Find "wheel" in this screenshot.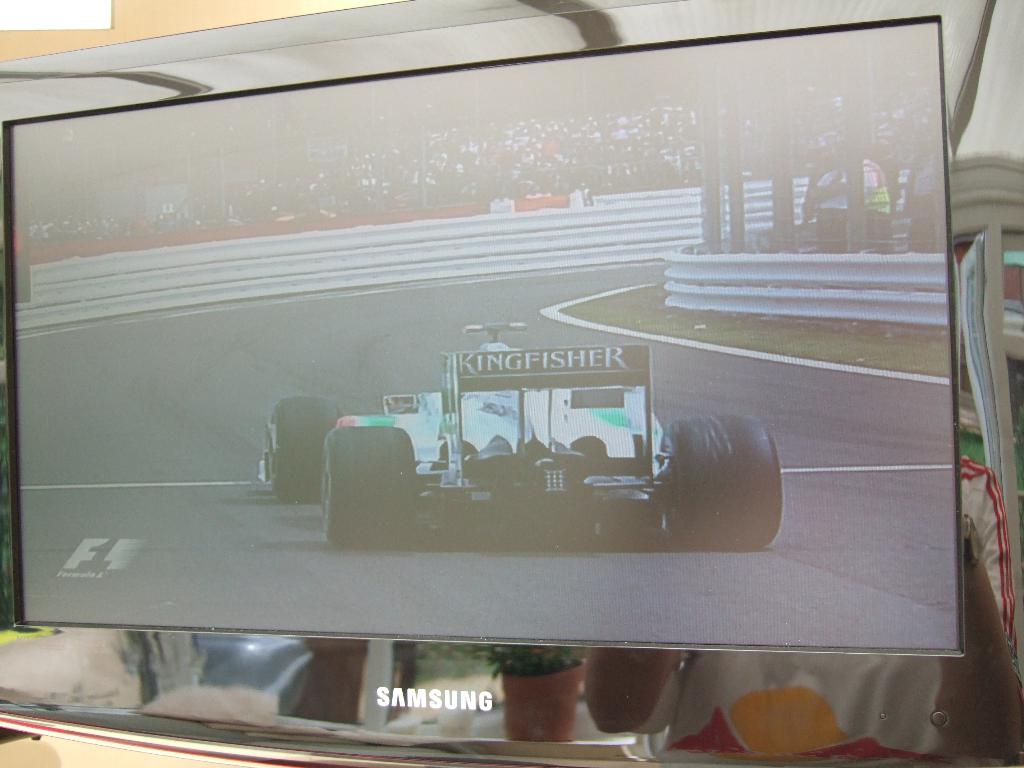
The bounding box for "wheel" is bbox(260, 397, 346, 504).
